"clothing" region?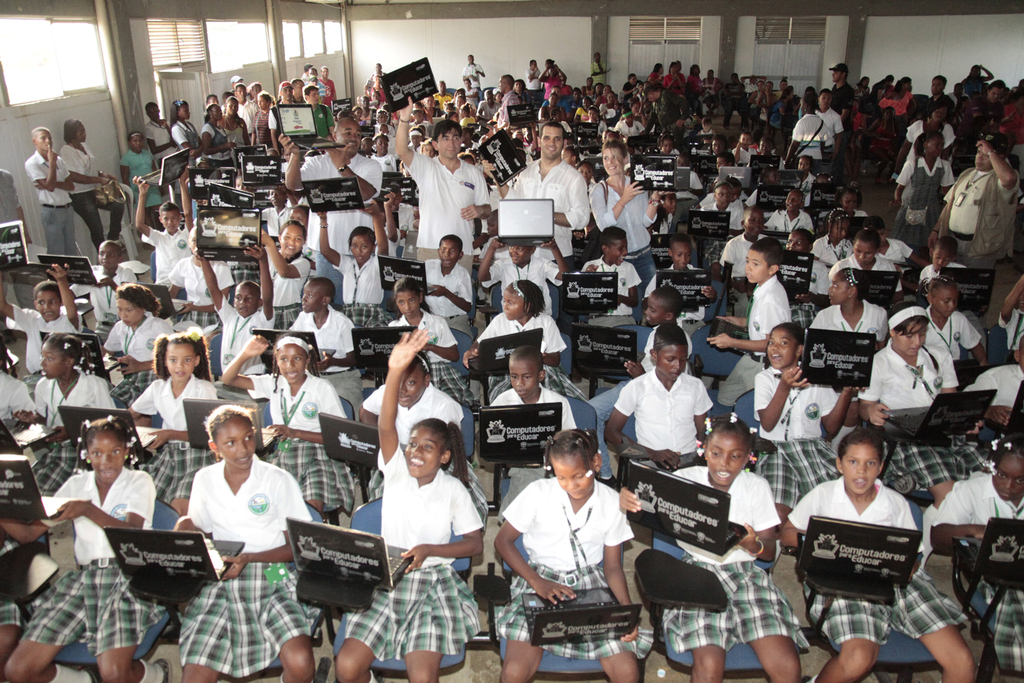
l=137, t=225, r=188, b=288
